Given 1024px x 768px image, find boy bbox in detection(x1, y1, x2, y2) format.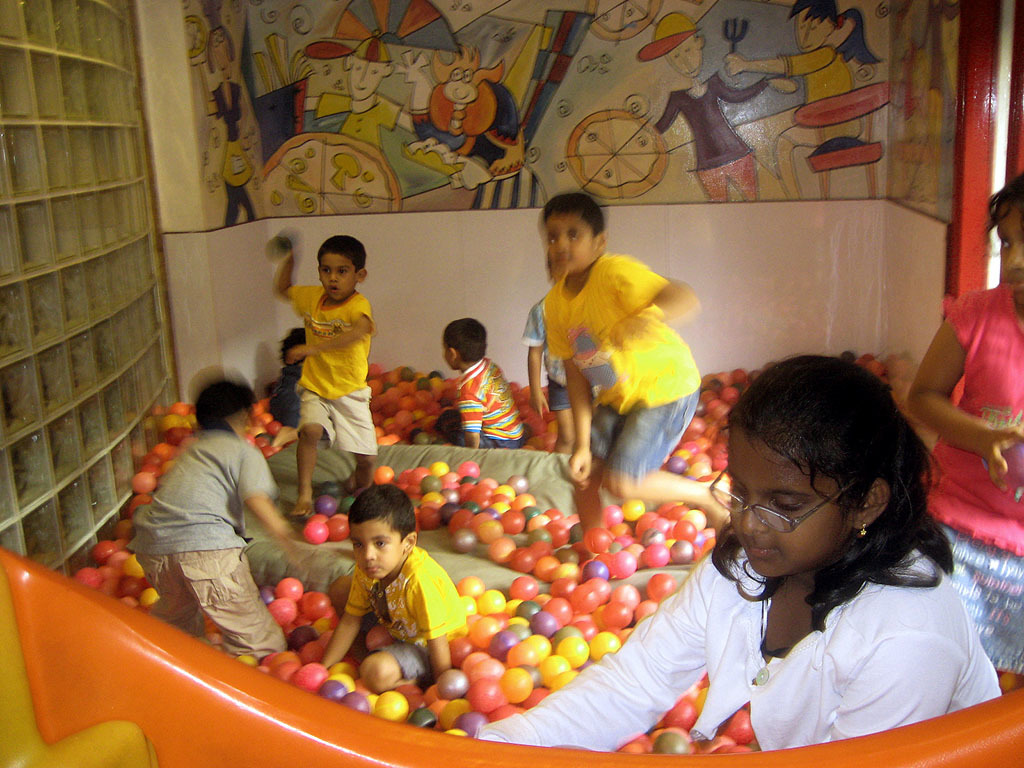
detection(118, 373, 296, 670).
